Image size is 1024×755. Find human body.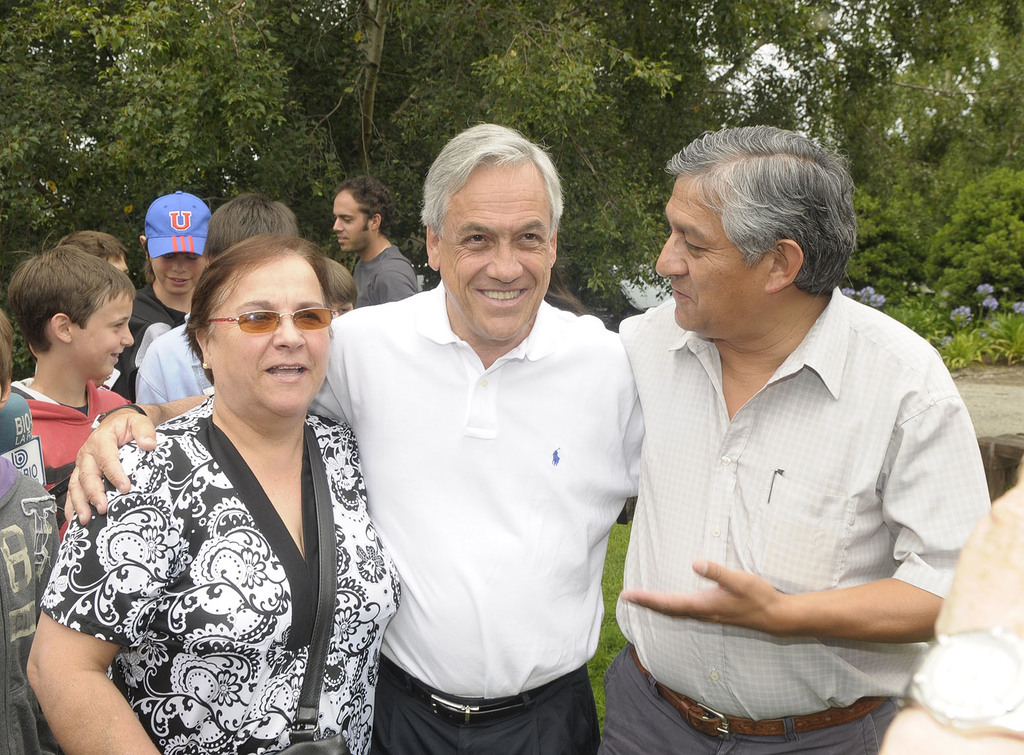
bbox=(42, 244, 375, 754).
